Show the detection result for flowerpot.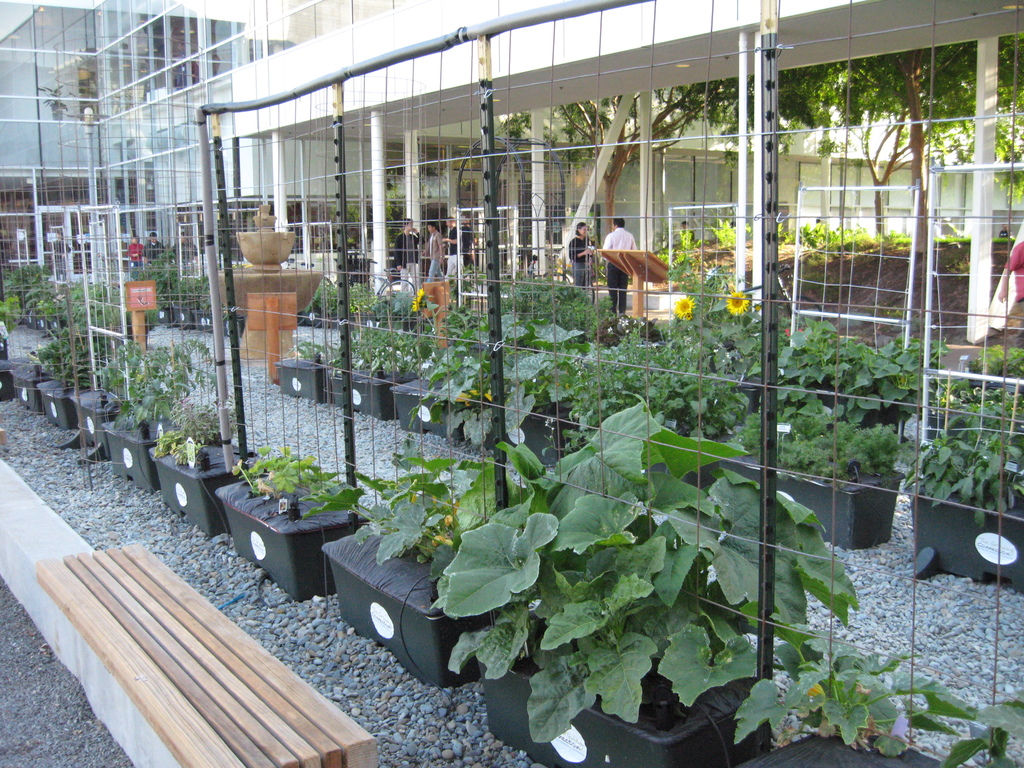
(x1=520, y1=412, x2=618, y2=456).
